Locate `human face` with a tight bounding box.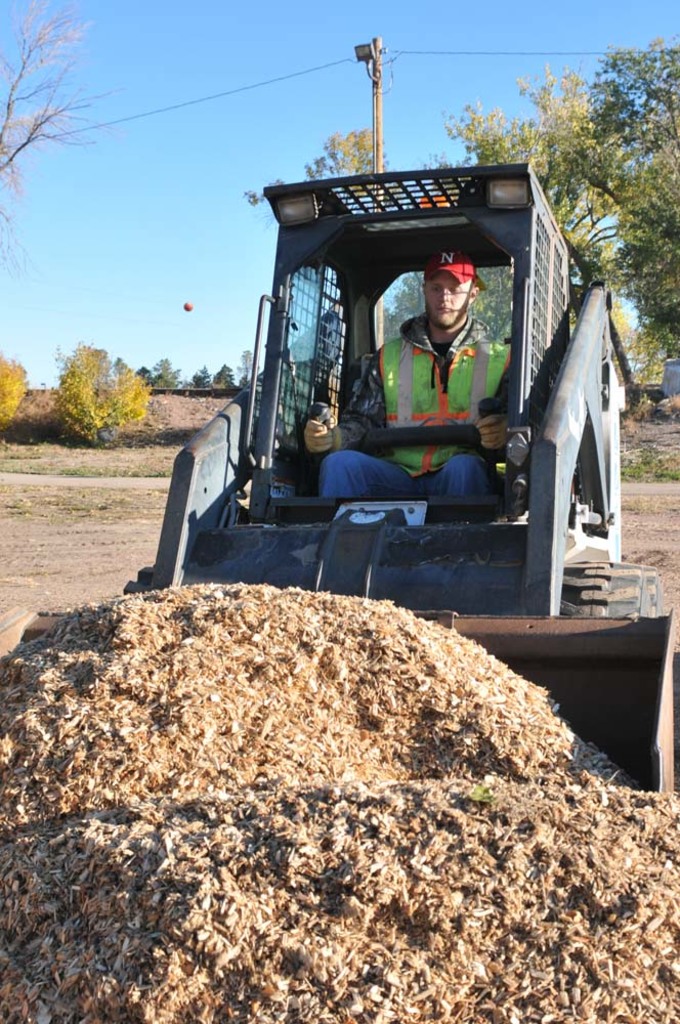
bbox=(417, 260, 465, 336).
